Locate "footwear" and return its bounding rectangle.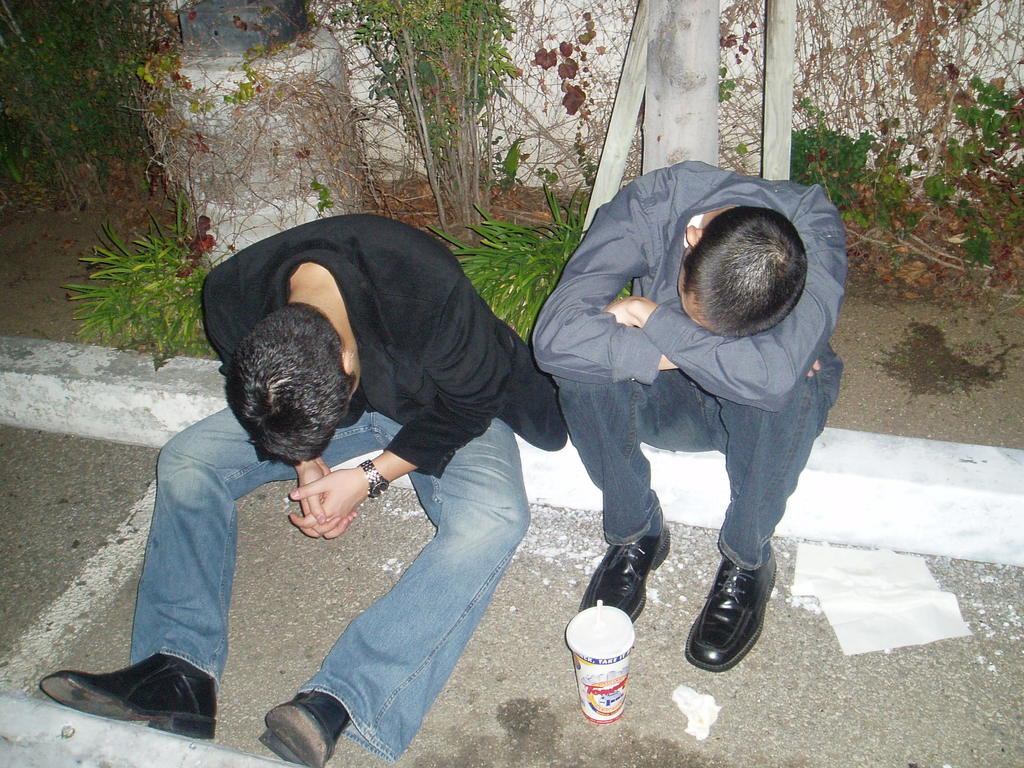
(257,688,348,767).
